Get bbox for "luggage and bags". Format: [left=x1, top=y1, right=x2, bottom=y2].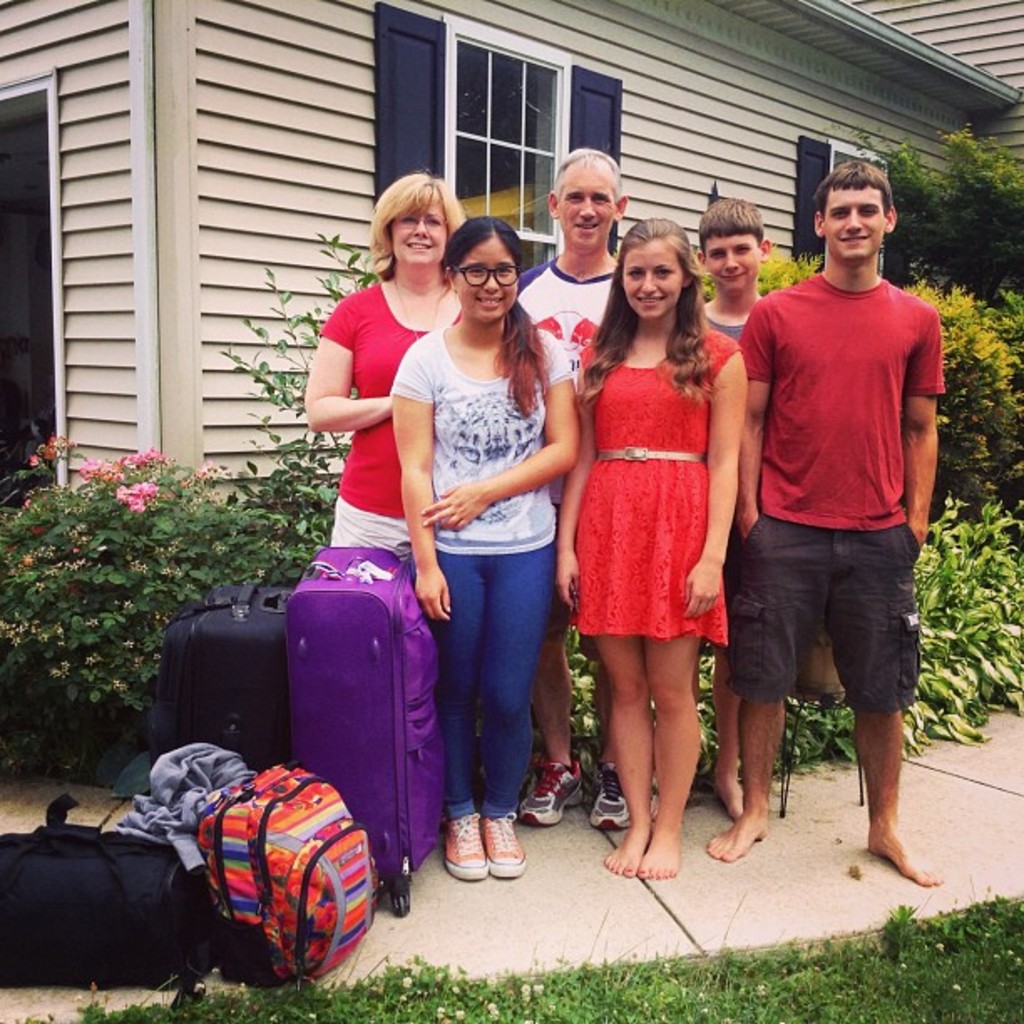
[left=0, top=793, right=214, bottom=1007].
